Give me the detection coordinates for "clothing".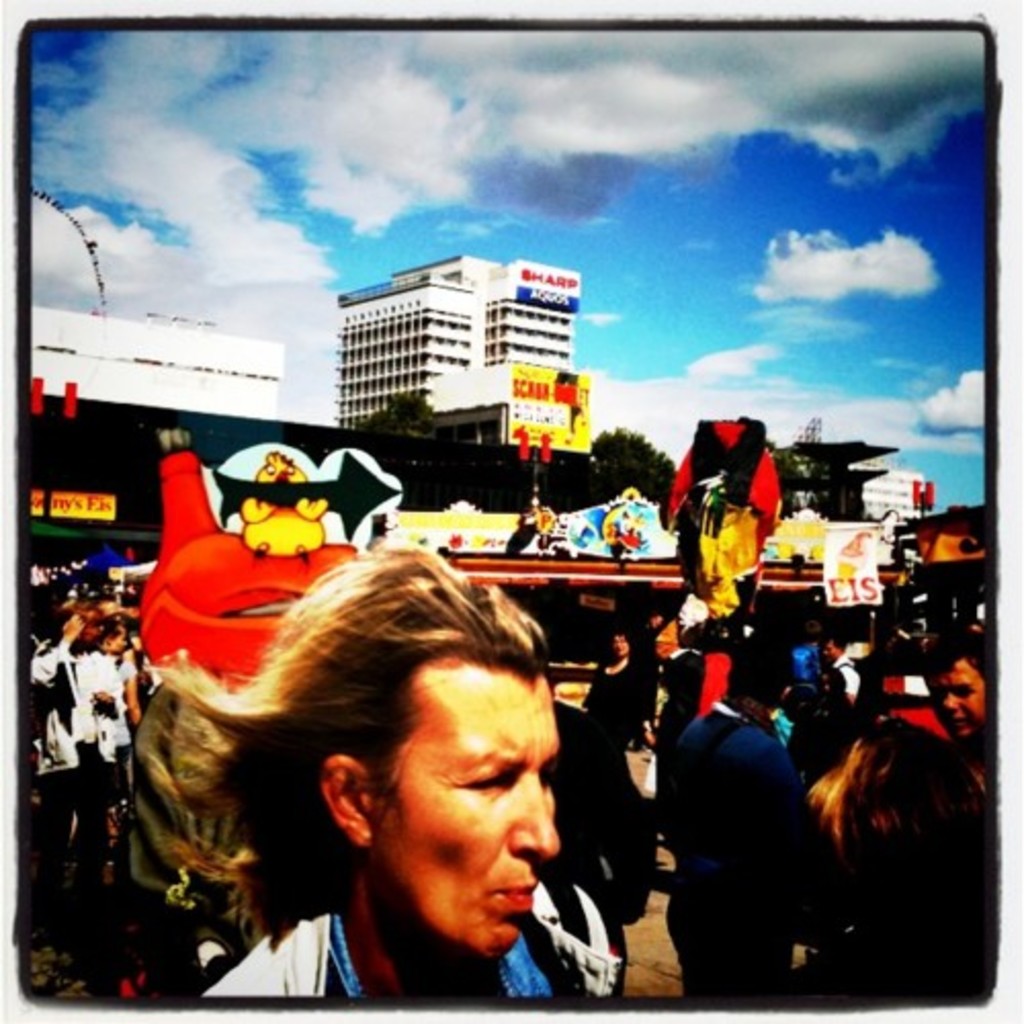
[641,662,836,979].
